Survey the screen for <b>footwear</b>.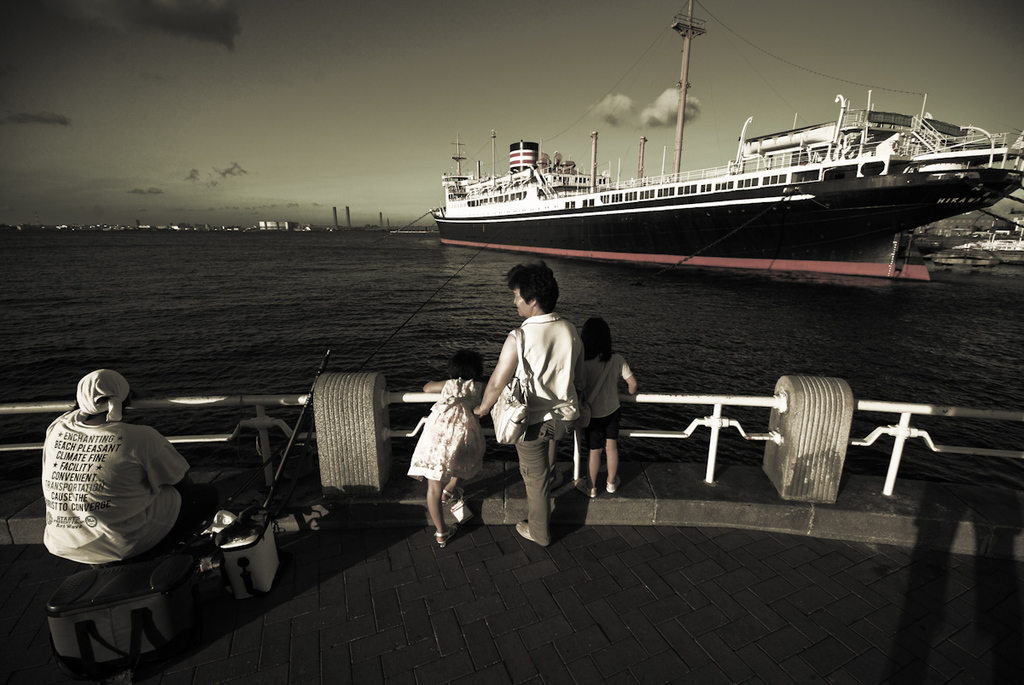
Survey found: detection(437, 521, 459, 545).
